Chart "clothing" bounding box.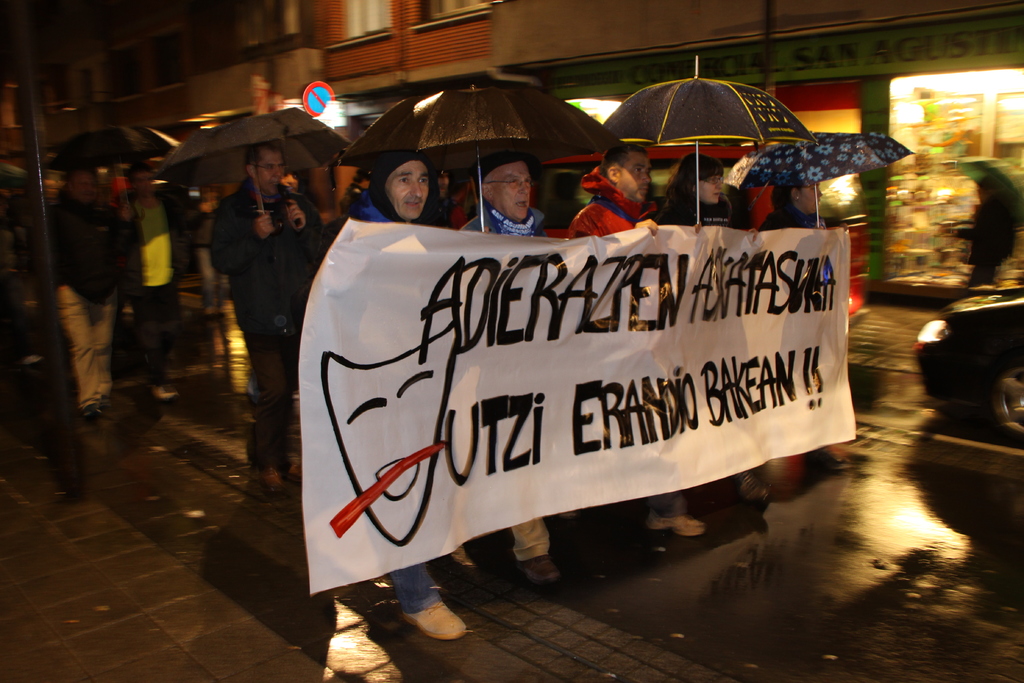
Charted: bbox=[204, 175, 324, 485].
